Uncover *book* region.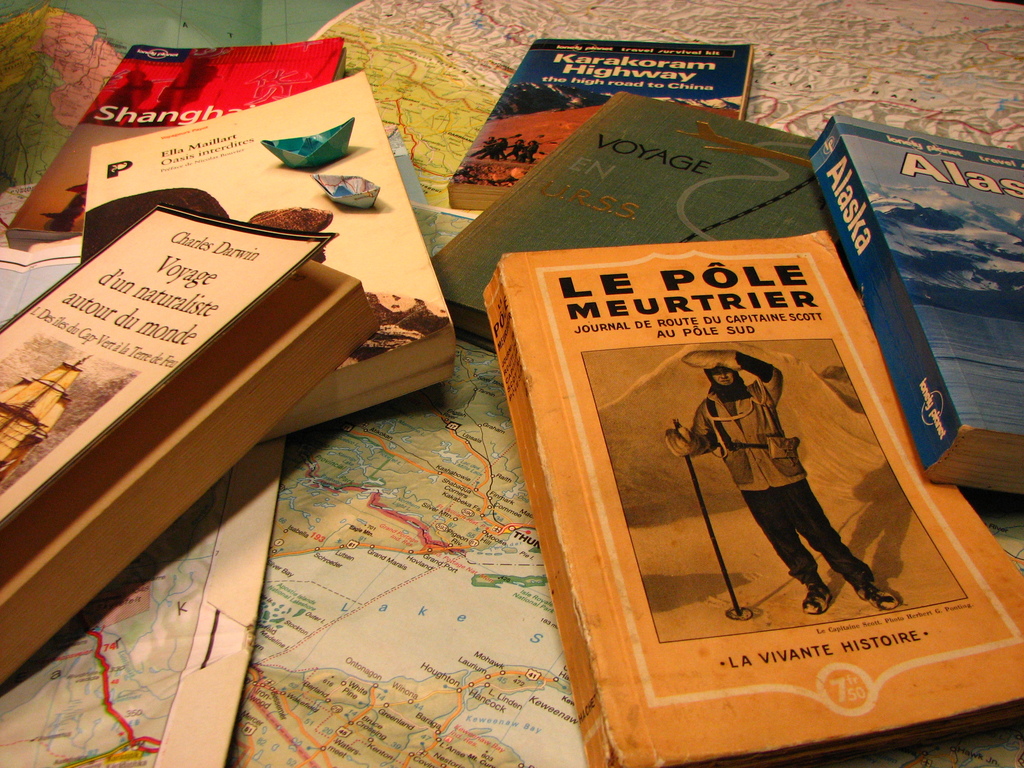
Uncovered: 0,204,382,689.
